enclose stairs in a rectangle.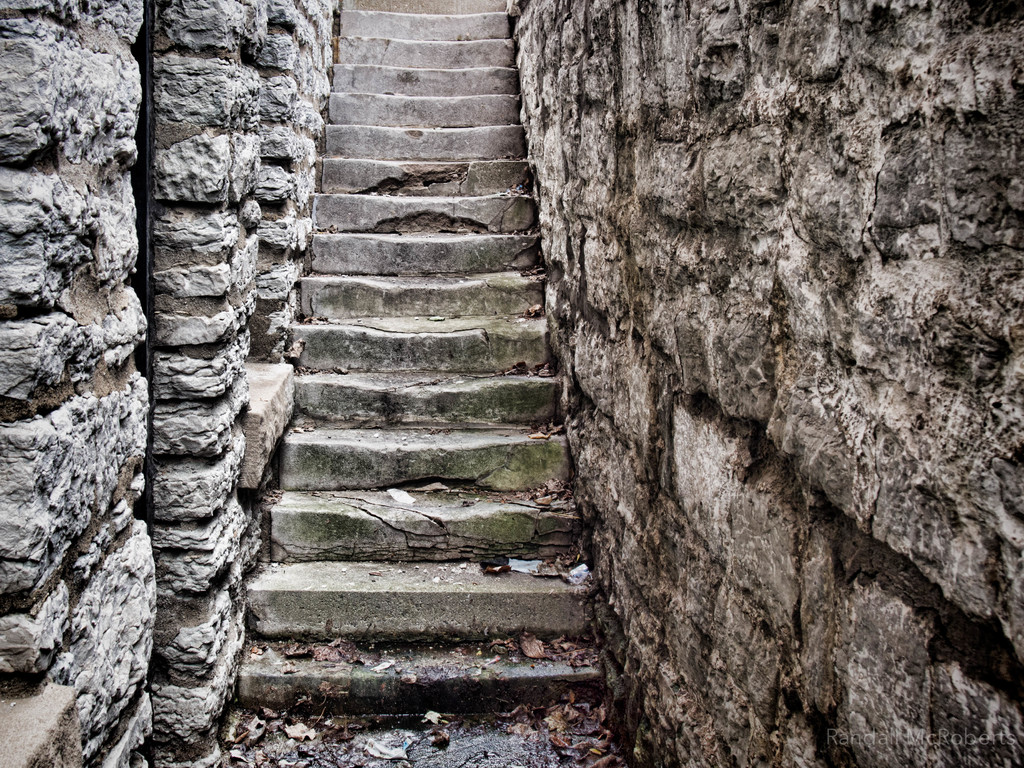
[230,0,611,767].
